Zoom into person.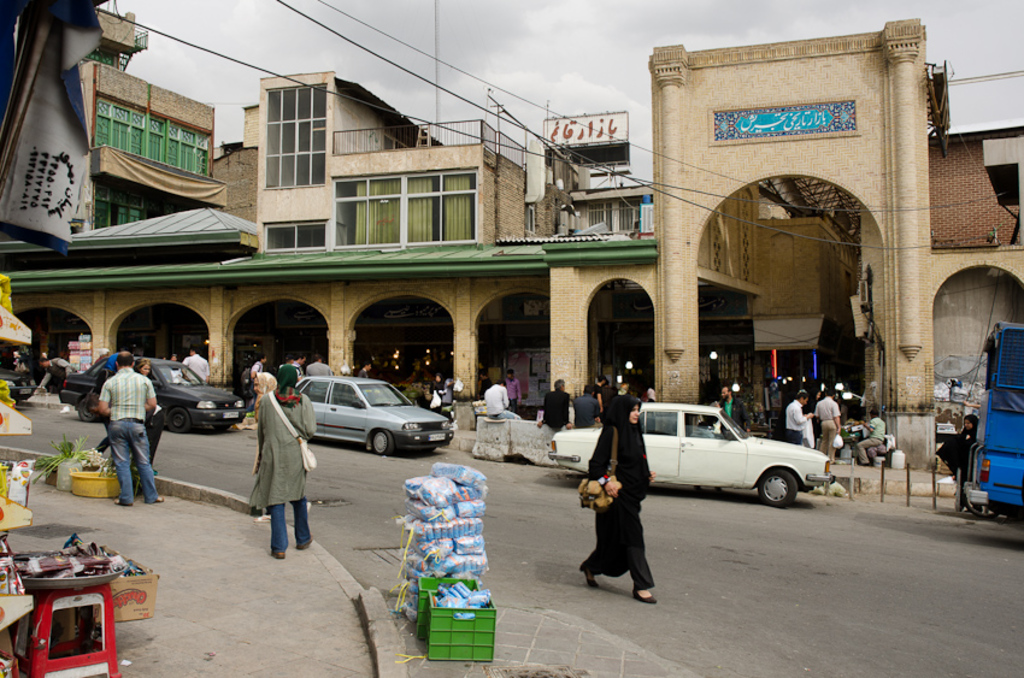
Zoom target: <region>247, 370, 313, 570</region>.
